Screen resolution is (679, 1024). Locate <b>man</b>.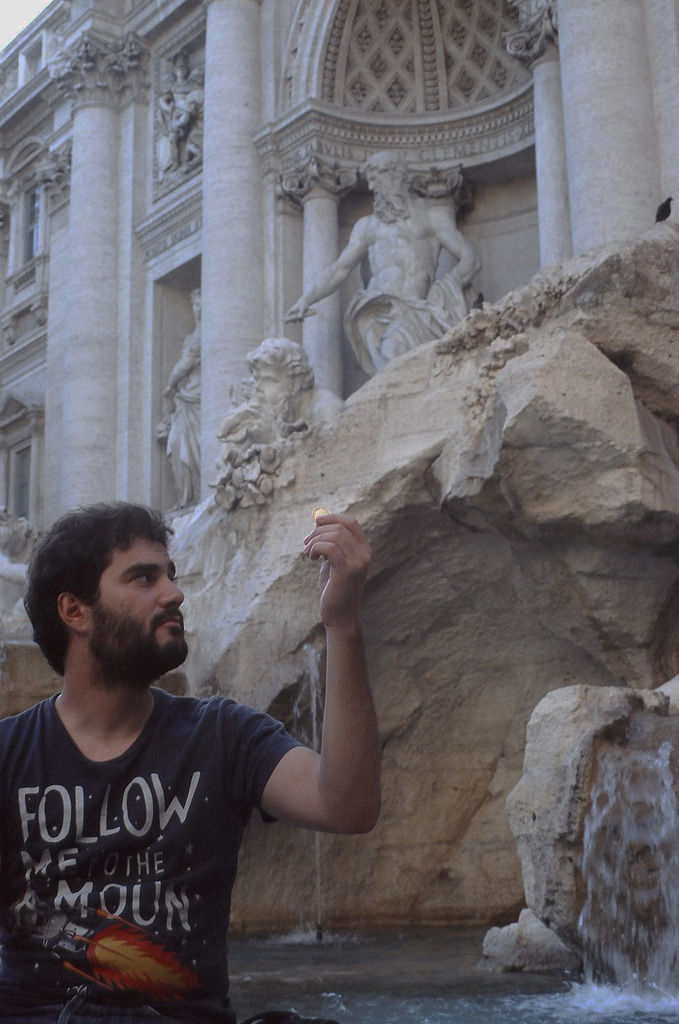
14/484/400/999.
